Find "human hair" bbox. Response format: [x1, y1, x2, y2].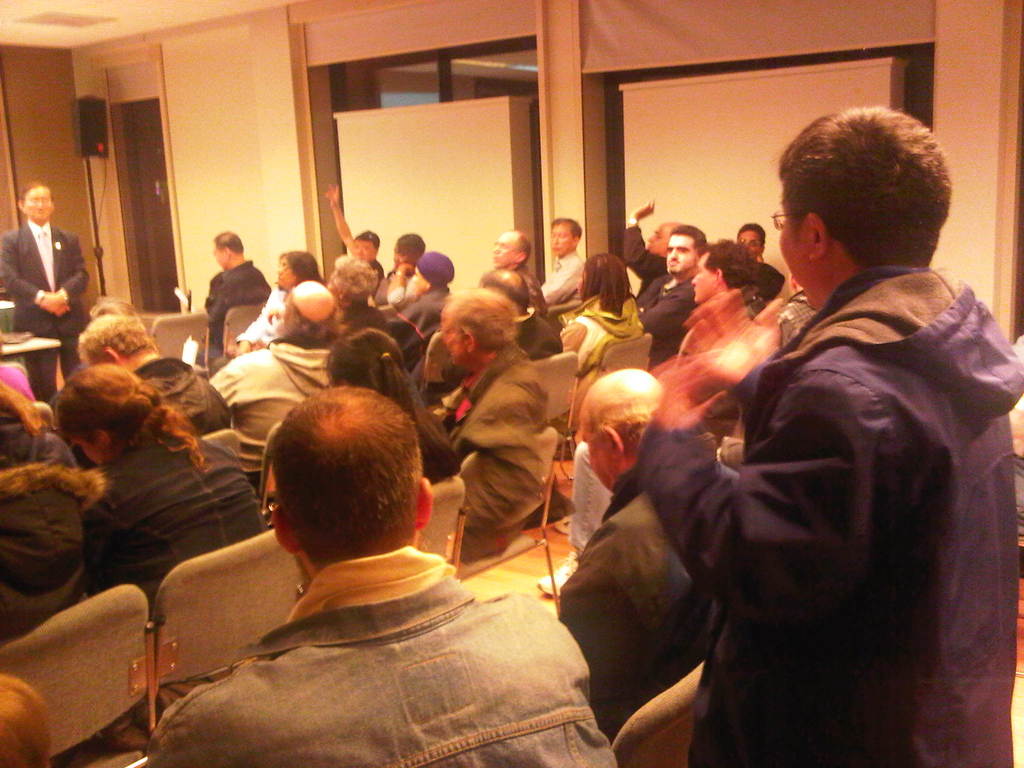
[320, 328, 465, 484].
